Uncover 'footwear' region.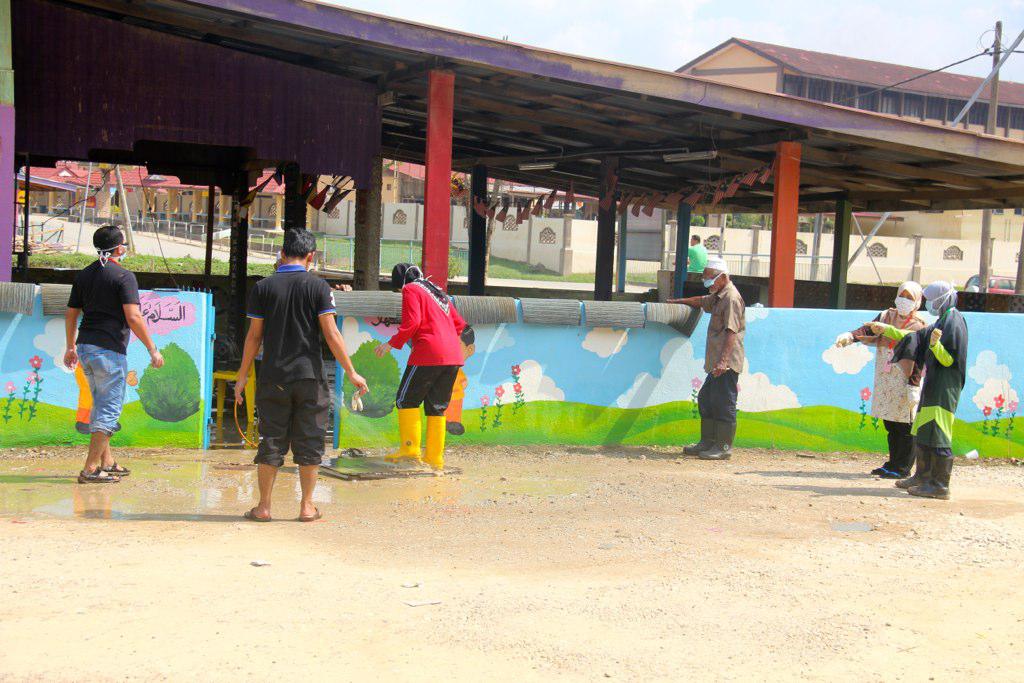
Uncovered: box=[703, 423, 729, 462].
